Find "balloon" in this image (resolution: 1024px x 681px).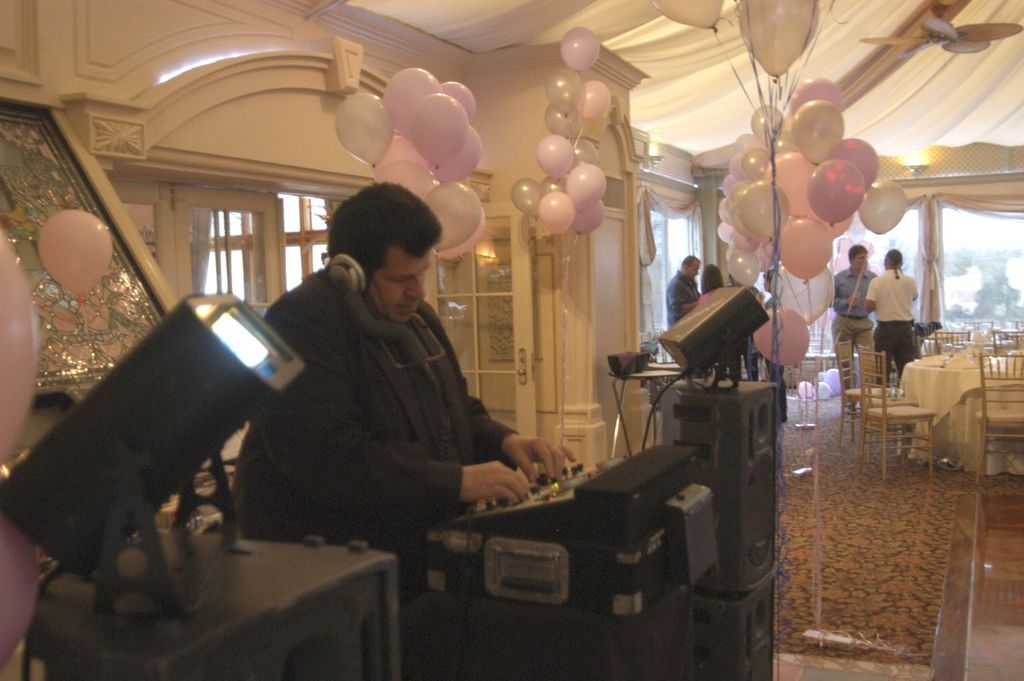
crop(647, 0, 720, 29).
